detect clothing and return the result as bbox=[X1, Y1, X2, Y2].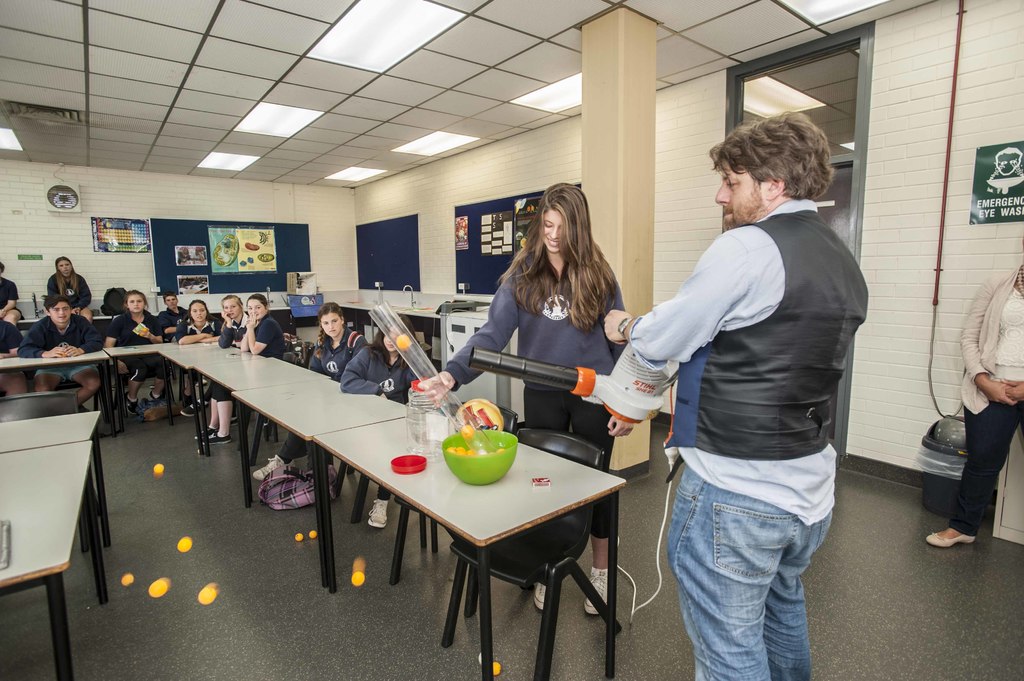
bbox=[452, 239, 630, 448].
